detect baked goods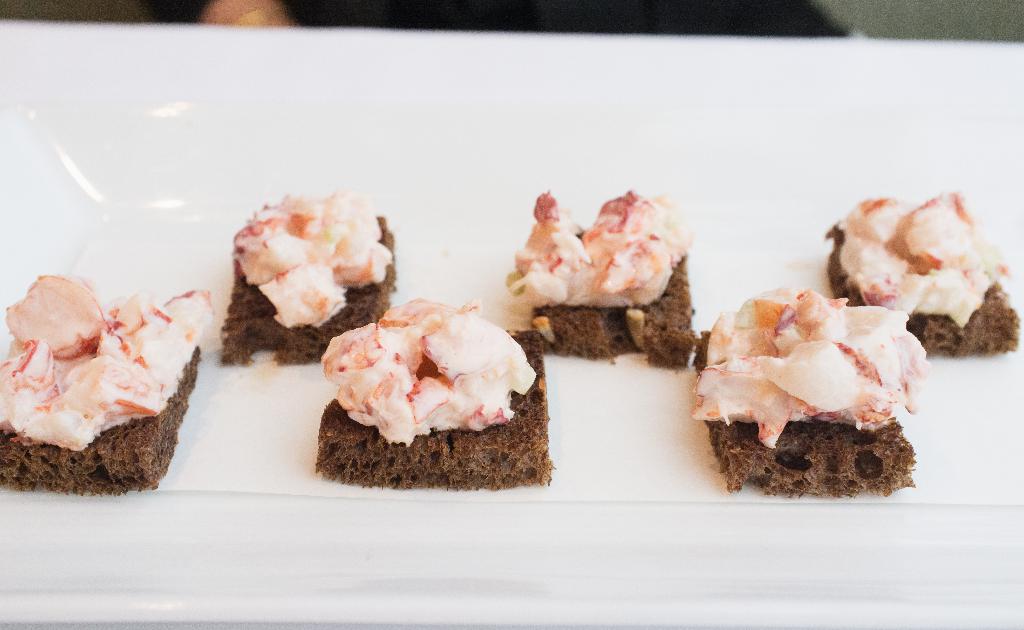
crop(0, 272, 216, 496)
